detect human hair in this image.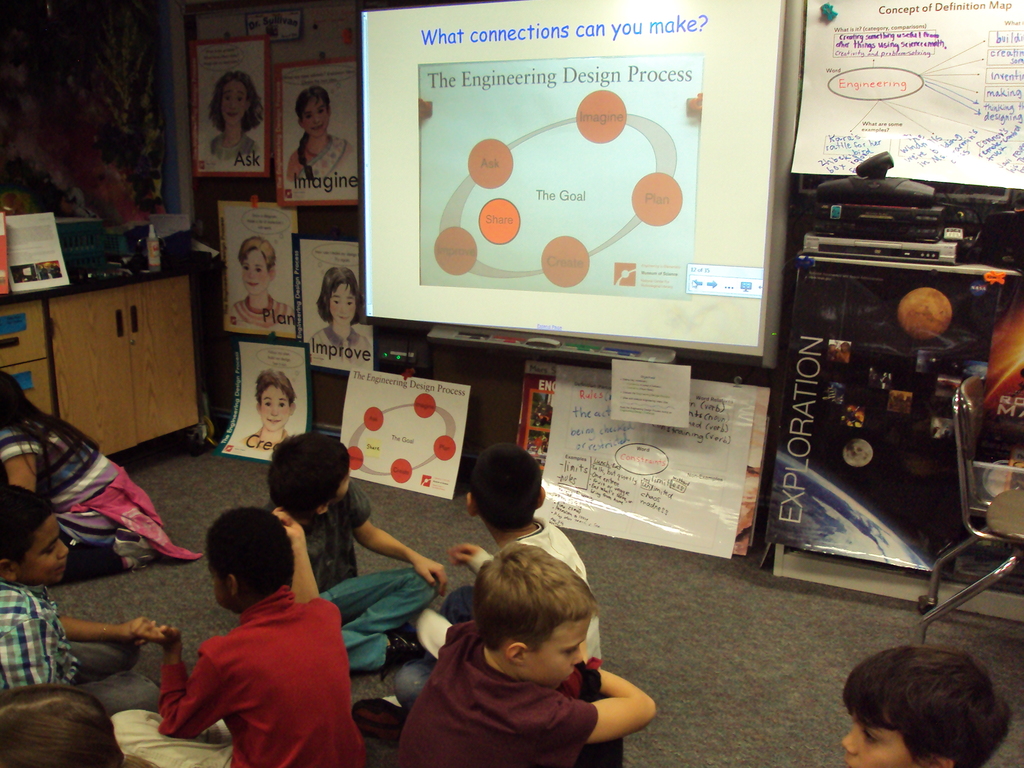
Detection: detection(255, 371, 295, 404).
